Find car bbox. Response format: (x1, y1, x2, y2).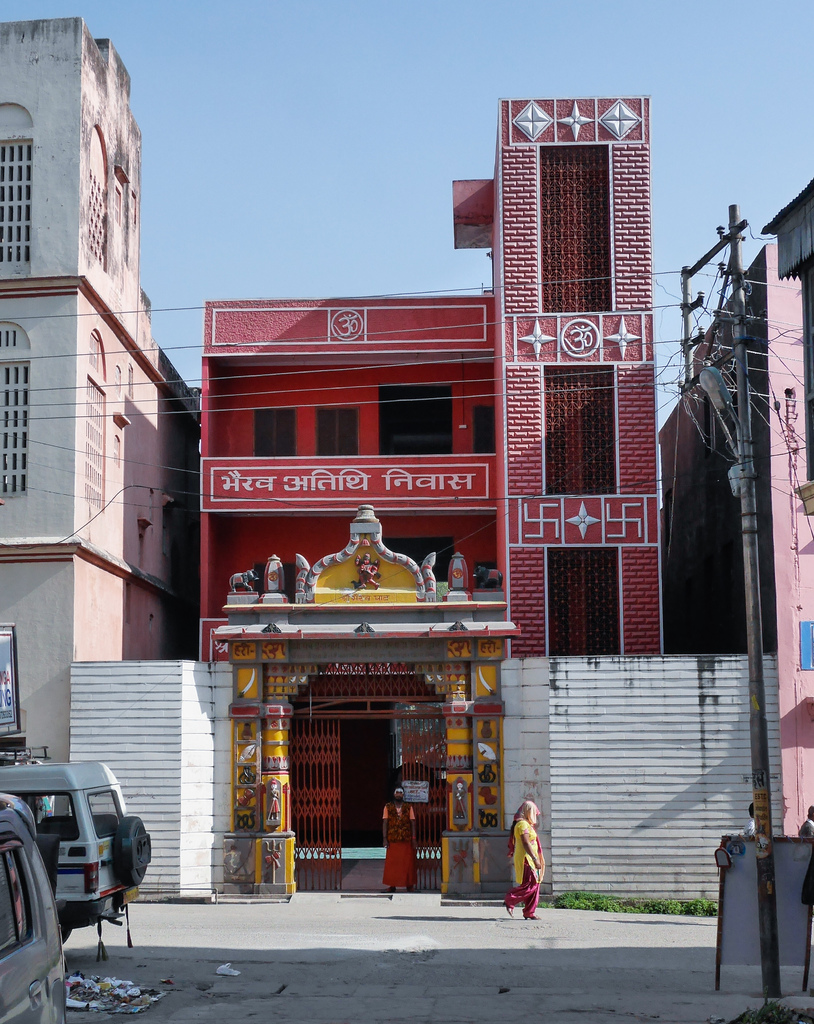
(4, 759, 151, 975).
